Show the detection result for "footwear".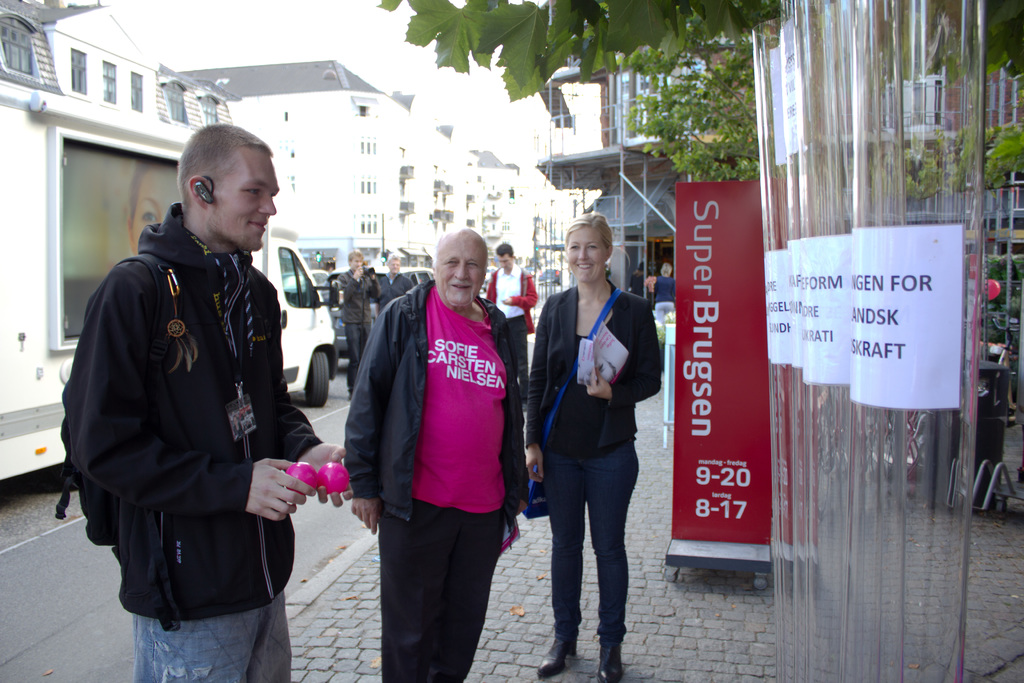
Rect(596, 643, 623, 682).
